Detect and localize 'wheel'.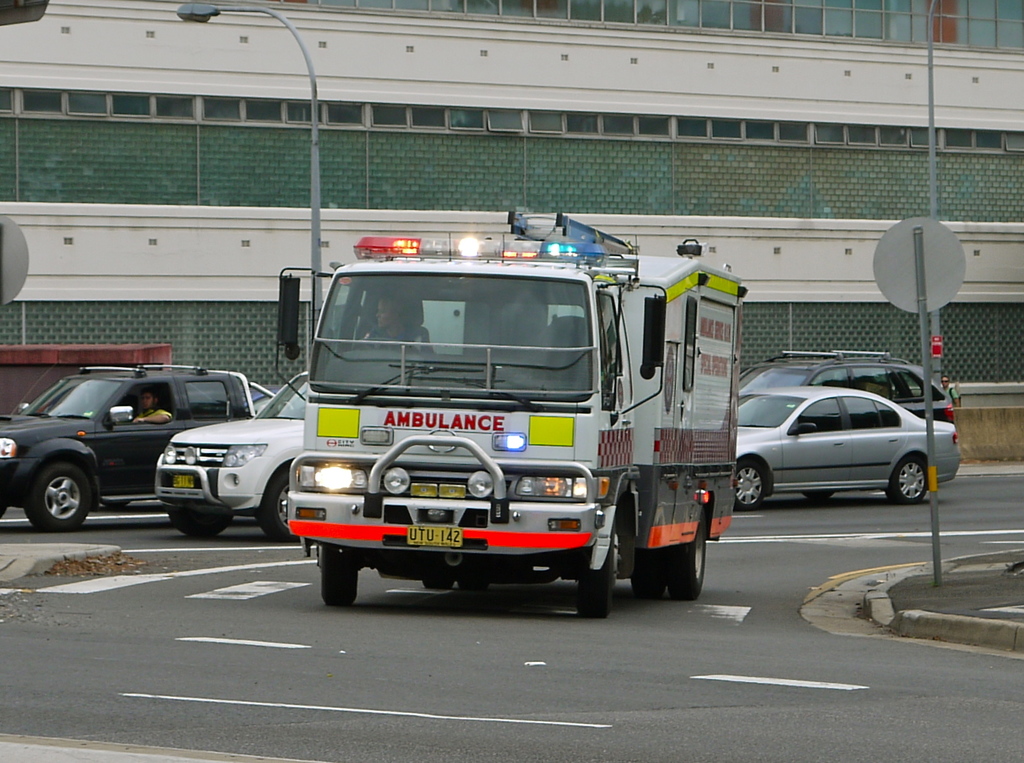
Localized at {"left": 732, "top": 456, "right": 771, "bottom": 508}.
